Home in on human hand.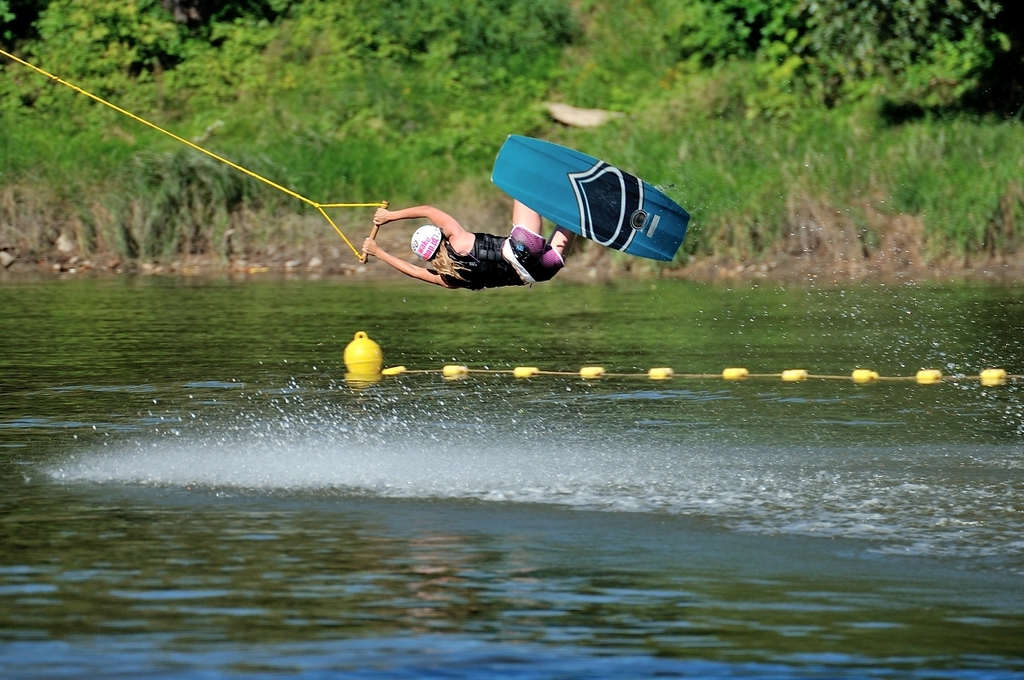
Homed in at [left=361, top=235, right=378, bottom=254].
